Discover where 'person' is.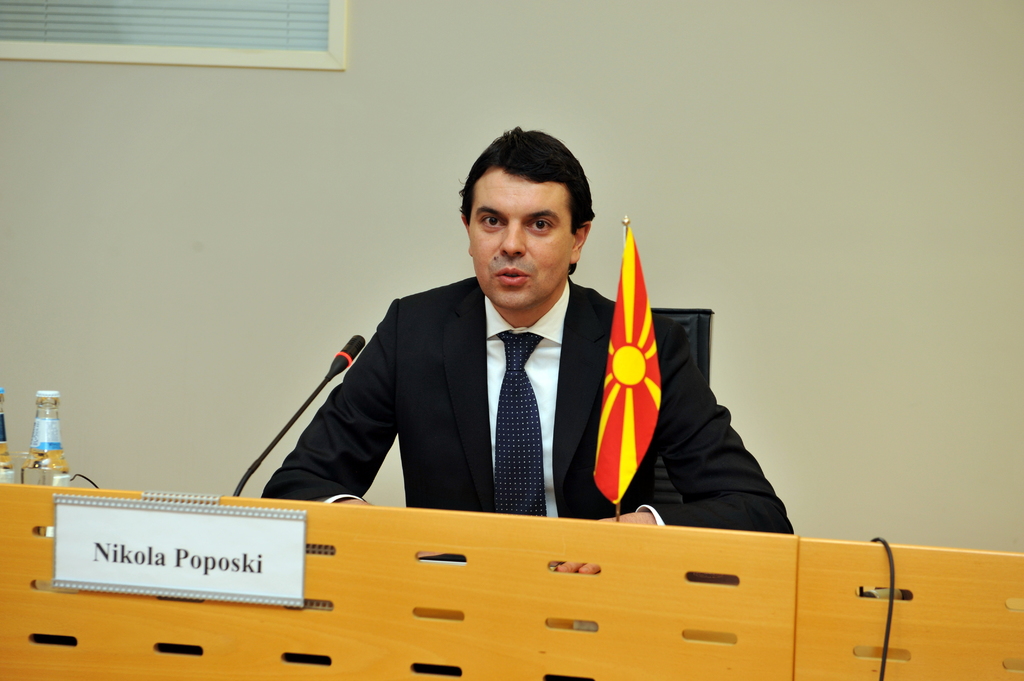
Discovered at (264, 125, 797, 586).
